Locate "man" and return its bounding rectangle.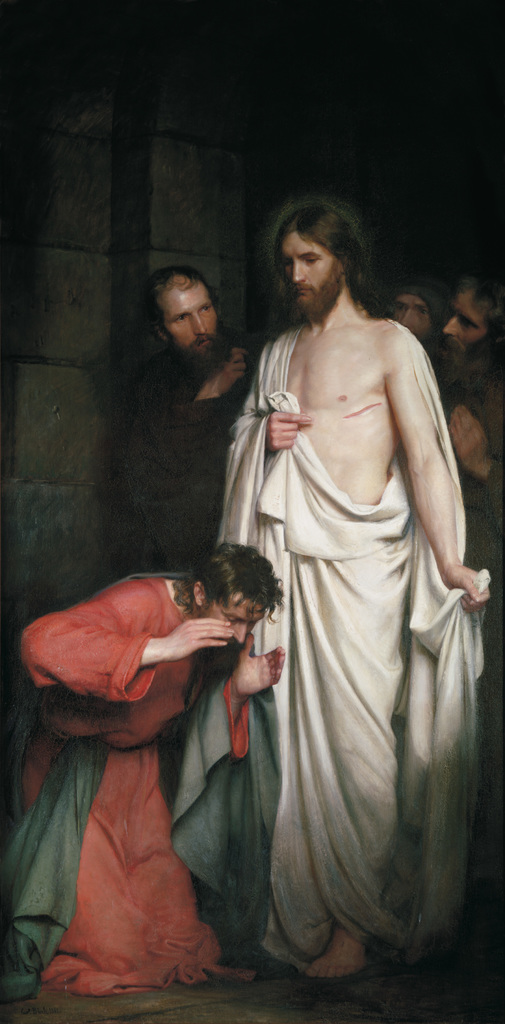
[x1=112, y1=263, x2=260, y2=578].
